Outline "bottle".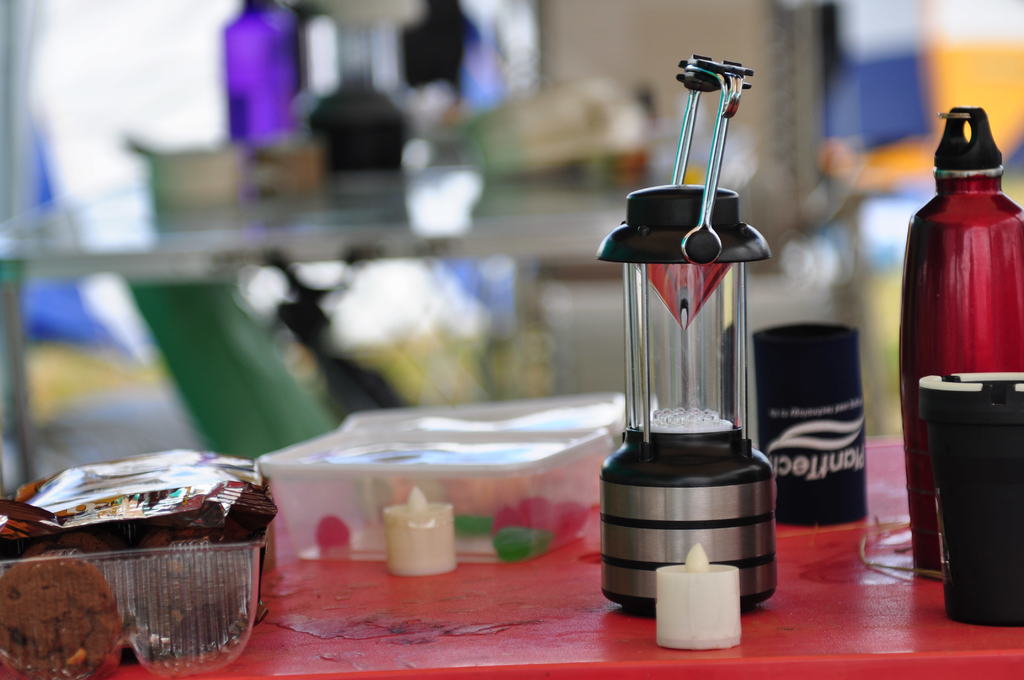
Outline: crop(889, 117, 1023, 575).
